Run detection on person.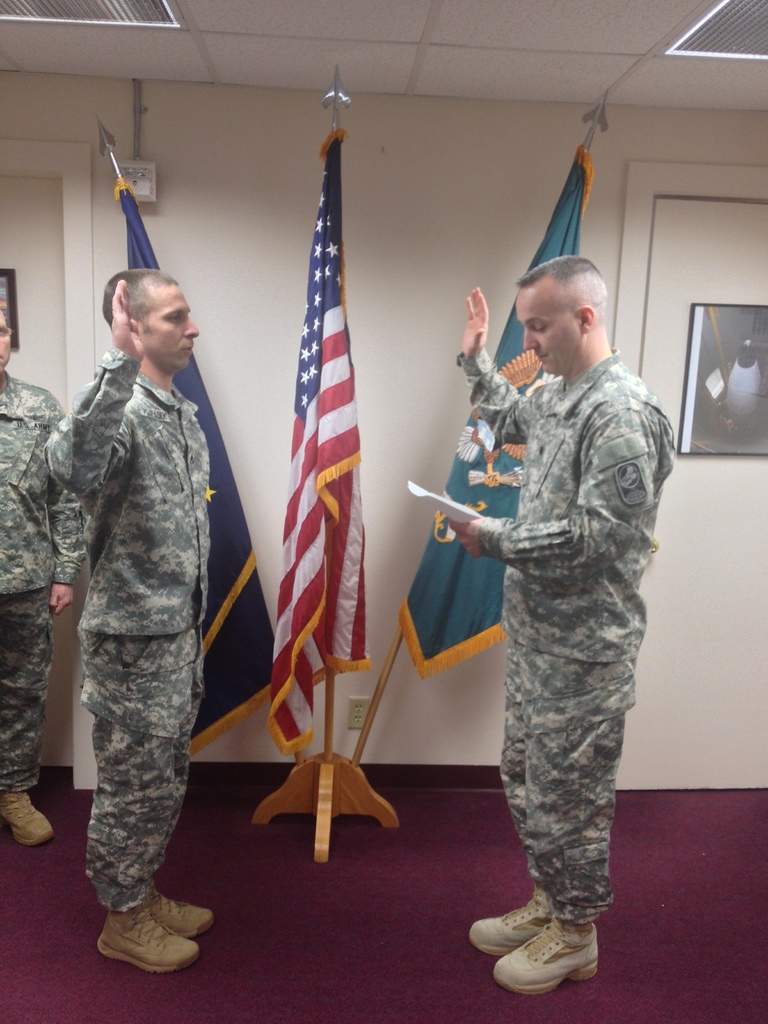
Result: 460:258:672:993.
